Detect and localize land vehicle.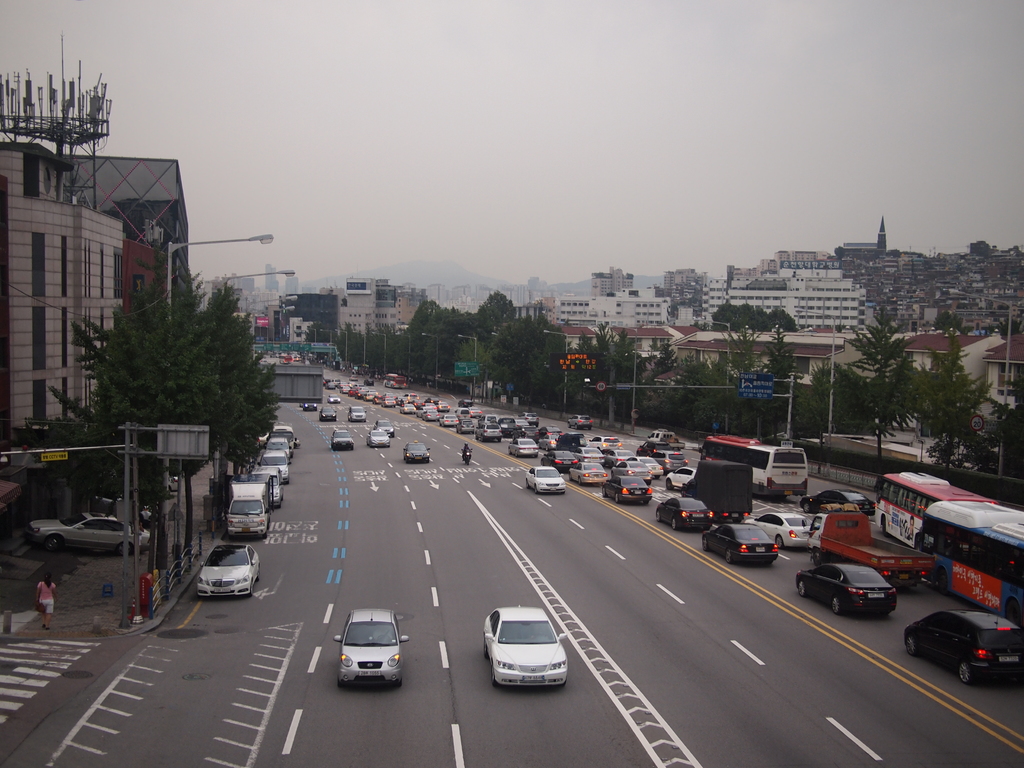
Localized at BBox(541, 431, 559, 449).
